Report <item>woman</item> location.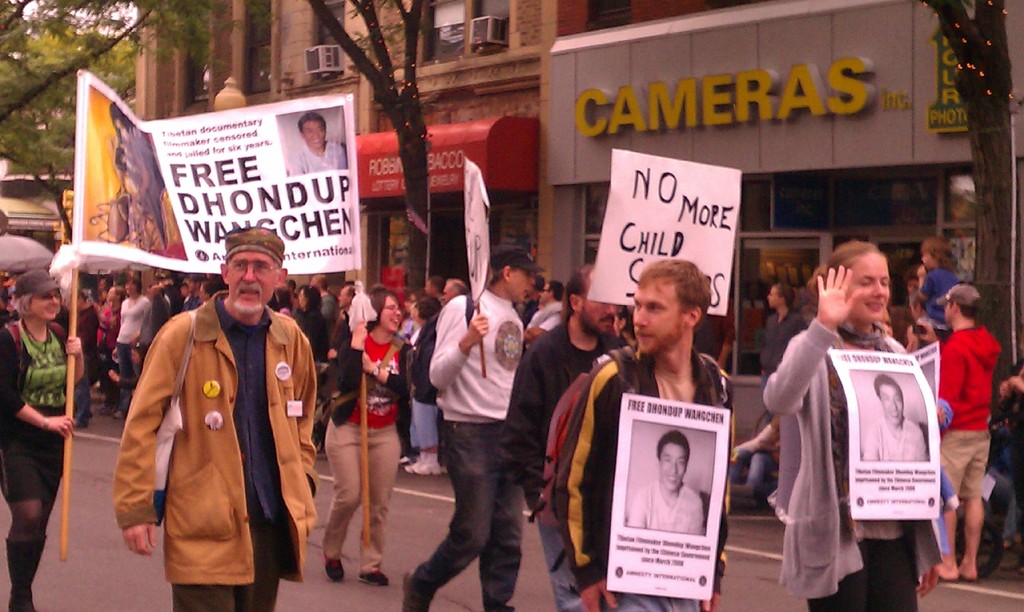
Report: 294/280/333/454.
